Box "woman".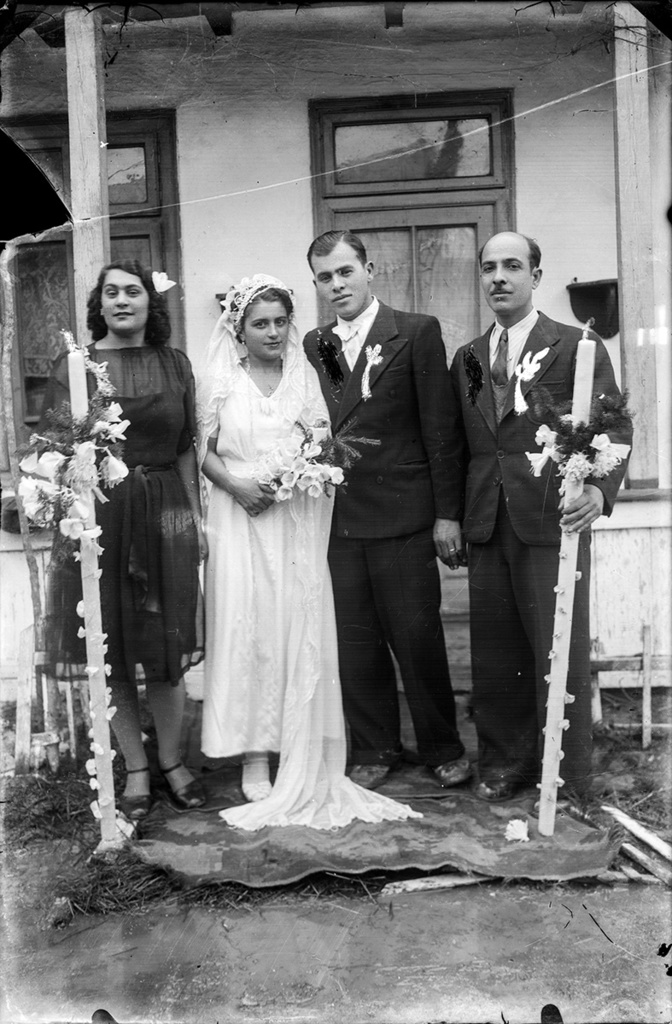
38, 254, 206, 817.
